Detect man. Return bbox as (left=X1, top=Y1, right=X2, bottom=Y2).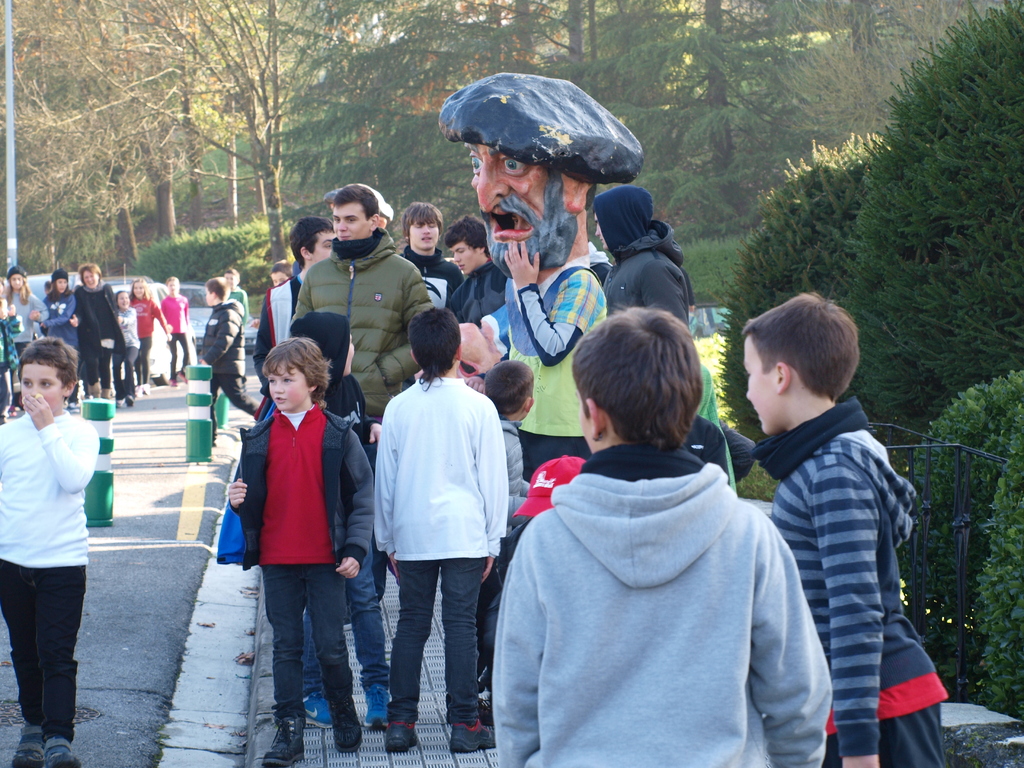
(left=291, top=184, right=435, bottom=632).
